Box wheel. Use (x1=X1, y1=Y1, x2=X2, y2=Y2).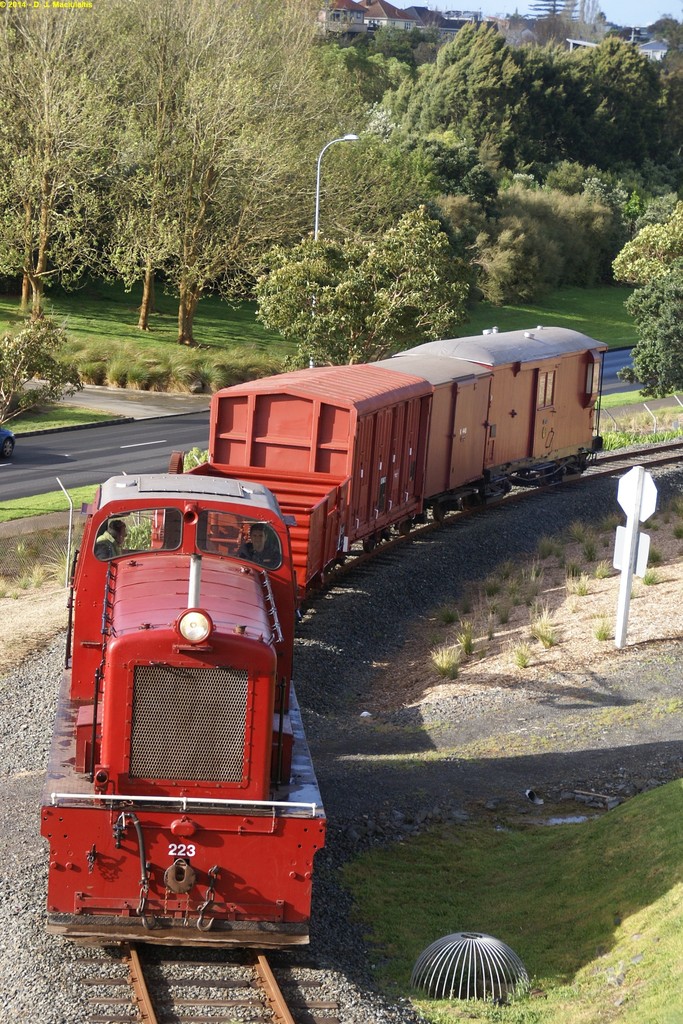
(x1=427, y1=502, x2=448, y2=527).
